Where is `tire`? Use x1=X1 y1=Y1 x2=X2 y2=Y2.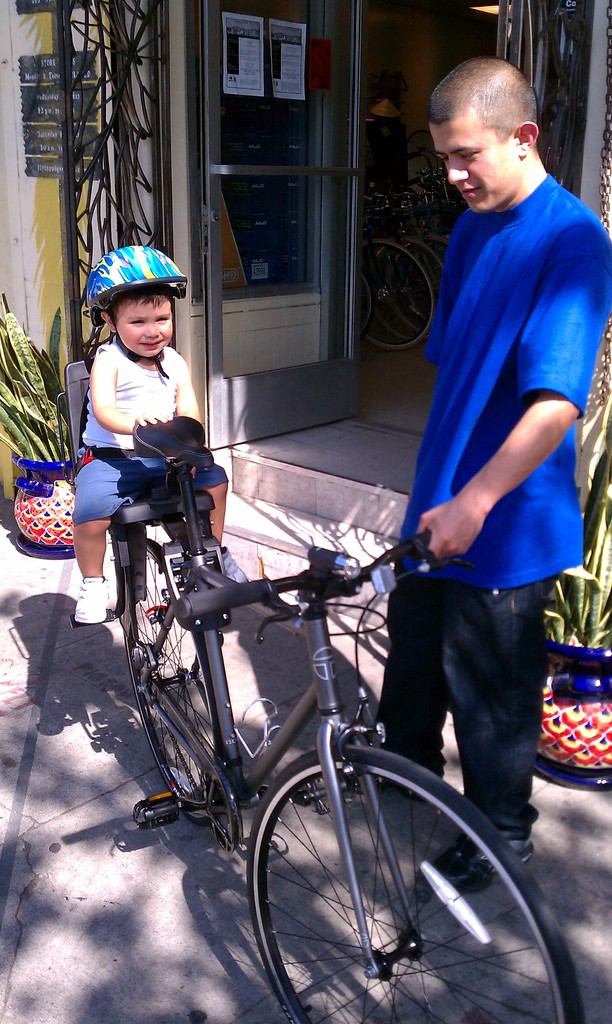
x1=239 y1=746 x2=589 y2=1023.
